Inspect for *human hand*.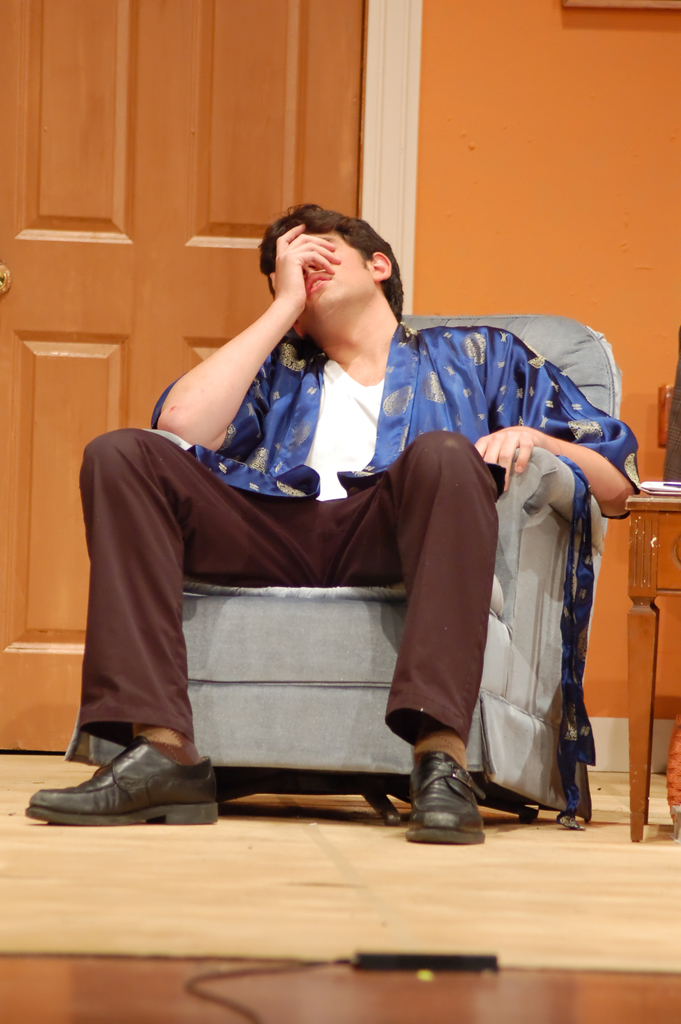
Inspection: <box>266,223,343,317</box>.
